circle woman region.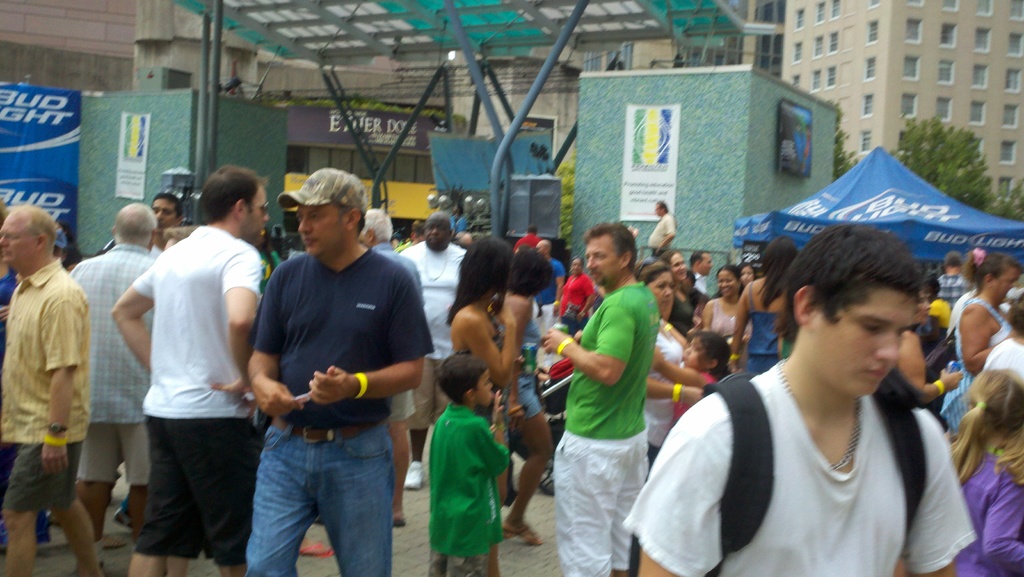
Region: 662,249,699,346.
